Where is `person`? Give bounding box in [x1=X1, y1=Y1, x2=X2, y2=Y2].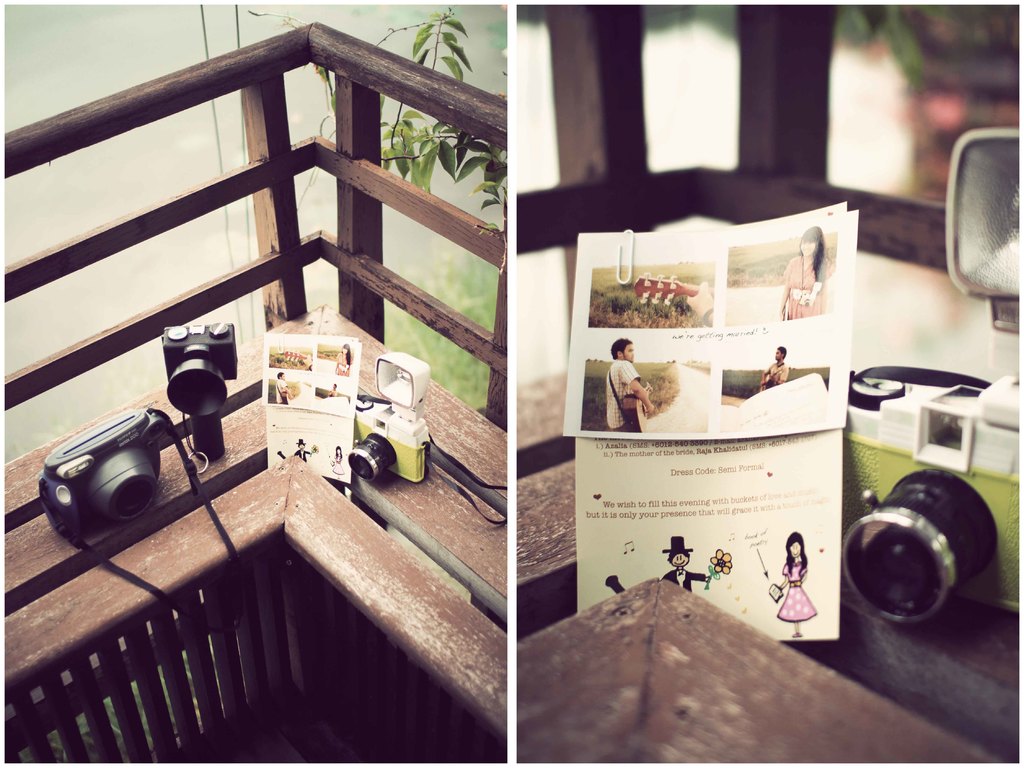
[x1=604, y1=335, x2=656, y2=433].
